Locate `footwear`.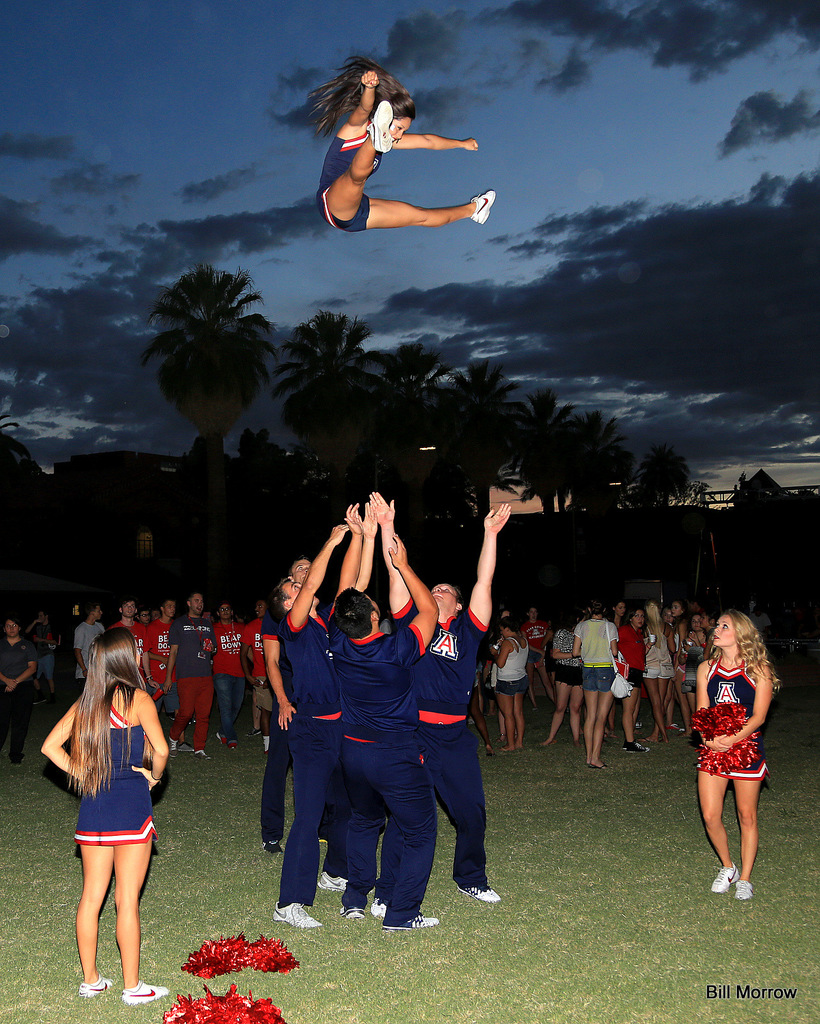
Bounding box: bbox=(262, 839, 281, 851).
